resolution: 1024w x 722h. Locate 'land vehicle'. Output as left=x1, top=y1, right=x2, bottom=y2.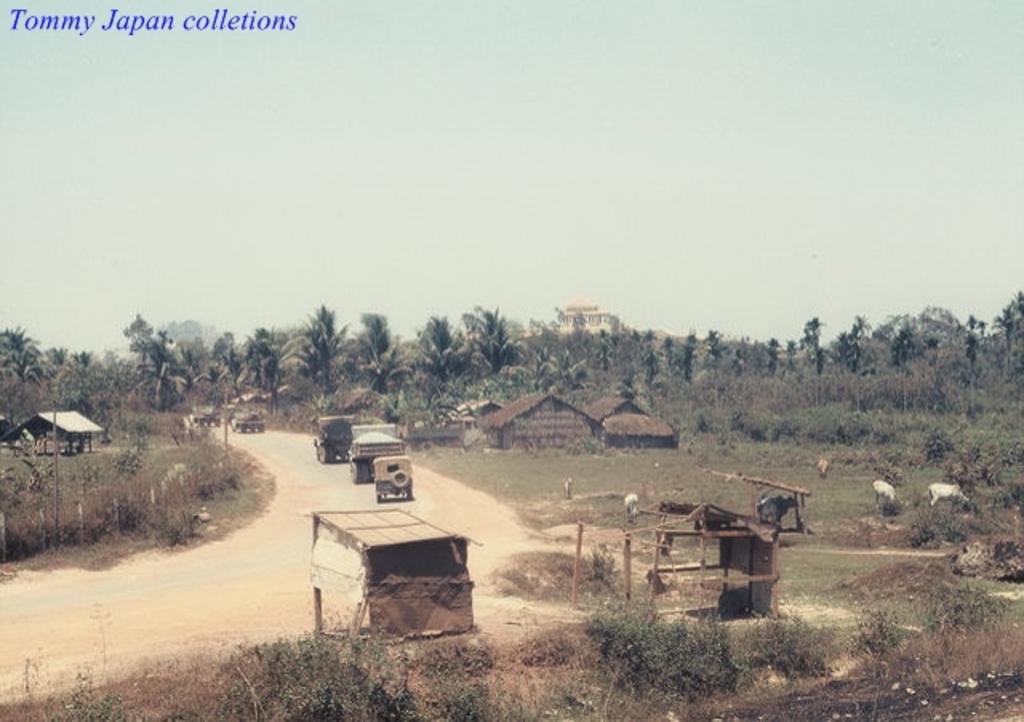
left=318, top=415, right=352, bottom=459.
